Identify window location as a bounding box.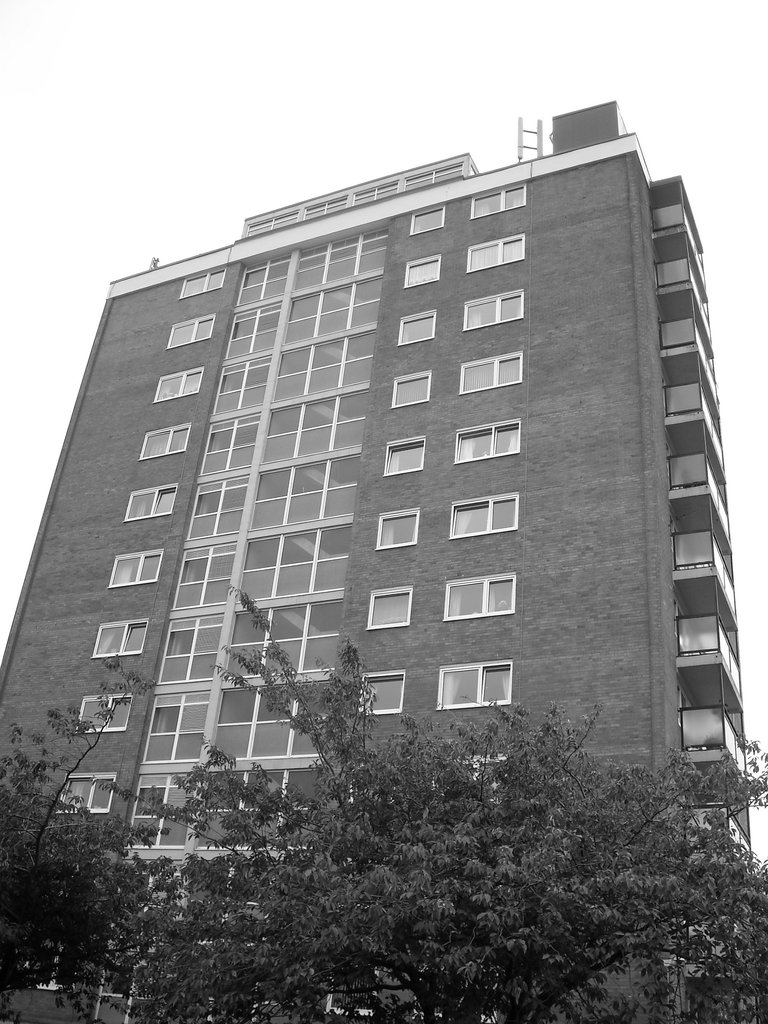
detection(466, 234, 525, 273).
